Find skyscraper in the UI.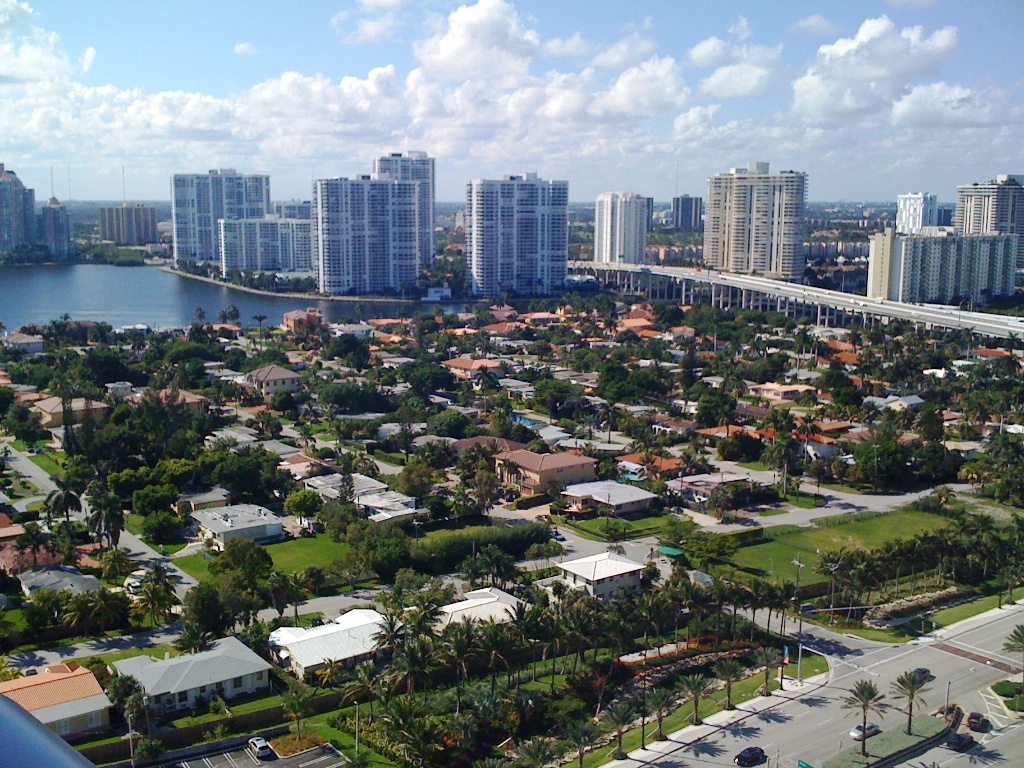
UI element at (left=951, top=175, right=1023, bottom=231).
